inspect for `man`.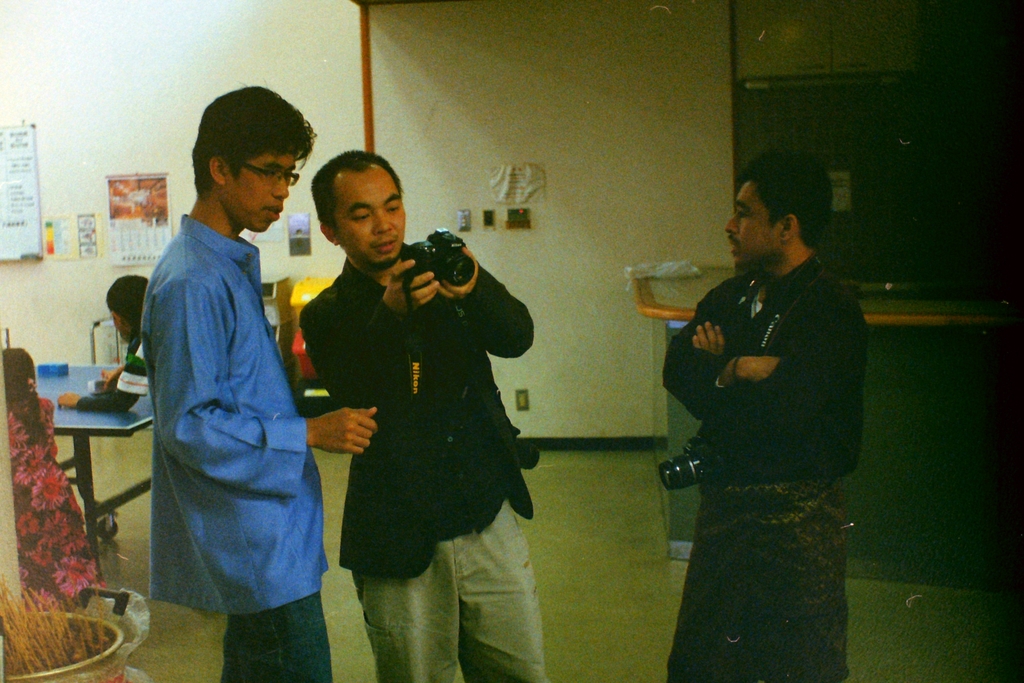
Inspection: select_region(137, 81, 382, 682).
